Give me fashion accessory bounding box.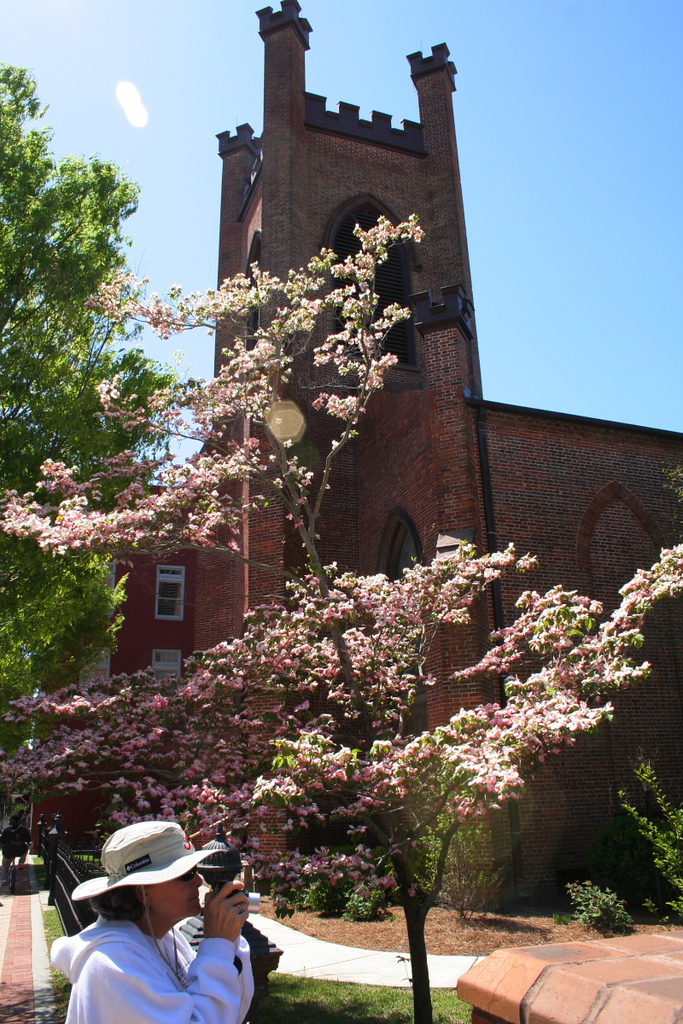
[x1=137, y1=891, x2=149, y2=911].
